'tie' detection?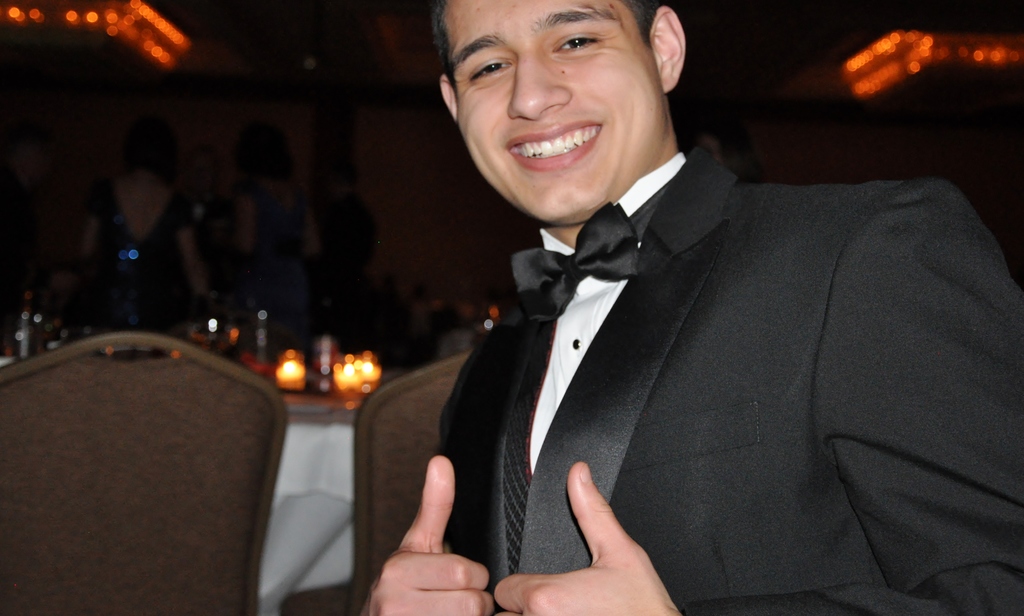
bbox=(511, 203, 637, 324)
